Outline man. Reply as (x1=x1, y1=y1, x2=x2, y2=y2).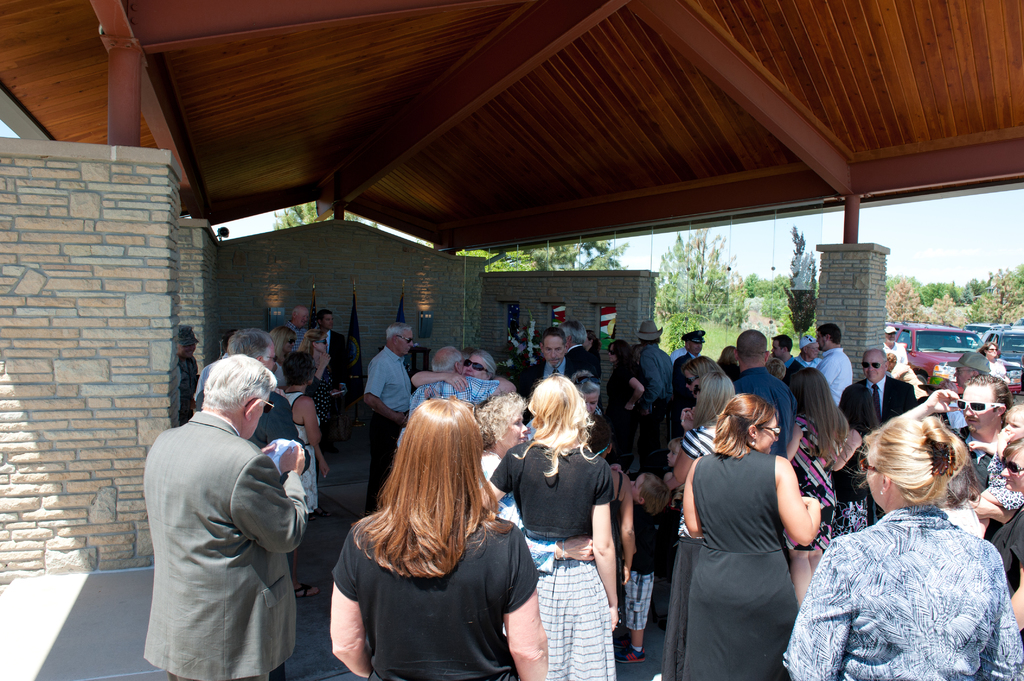
(x1=813, y1=323, x2=851, y2=397).
